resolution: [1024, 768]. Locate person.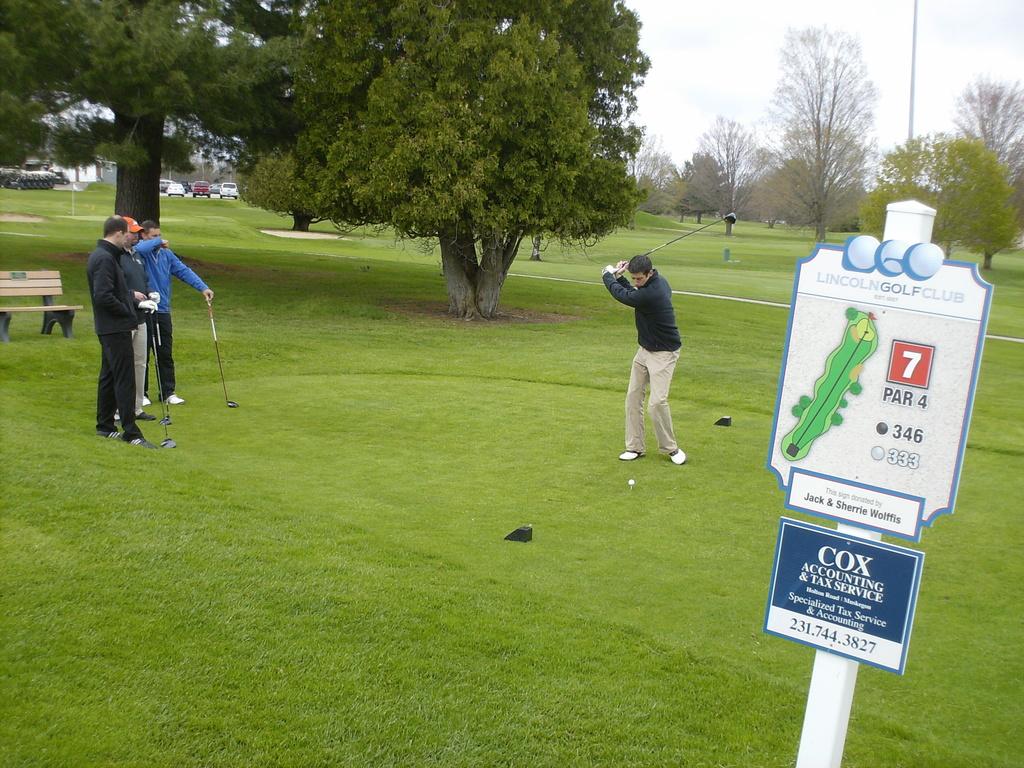
82, 211, 157, 452.
